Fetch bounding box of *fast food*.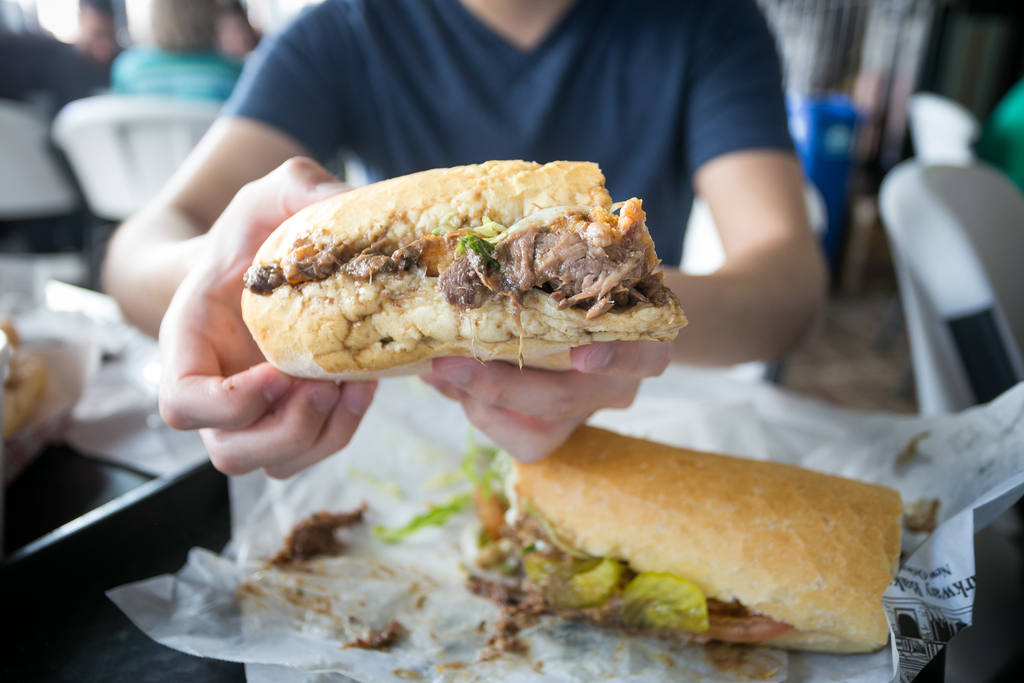
Bbox: (260,143,695,371).
